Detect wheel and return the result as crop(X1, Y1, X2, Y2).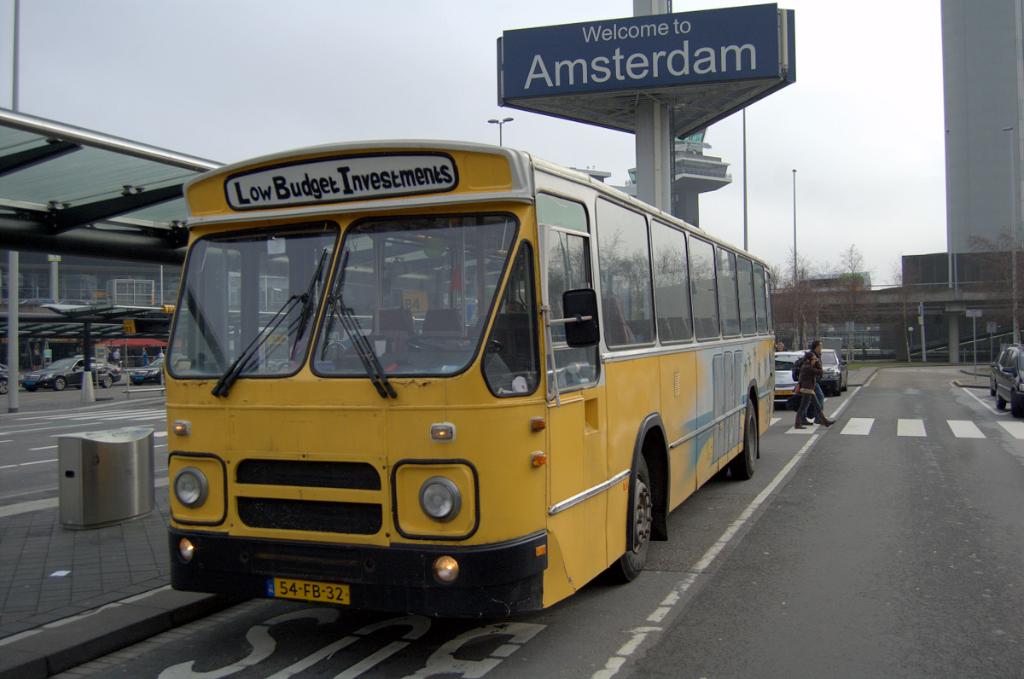
crop(715, 461, 732, 485).
